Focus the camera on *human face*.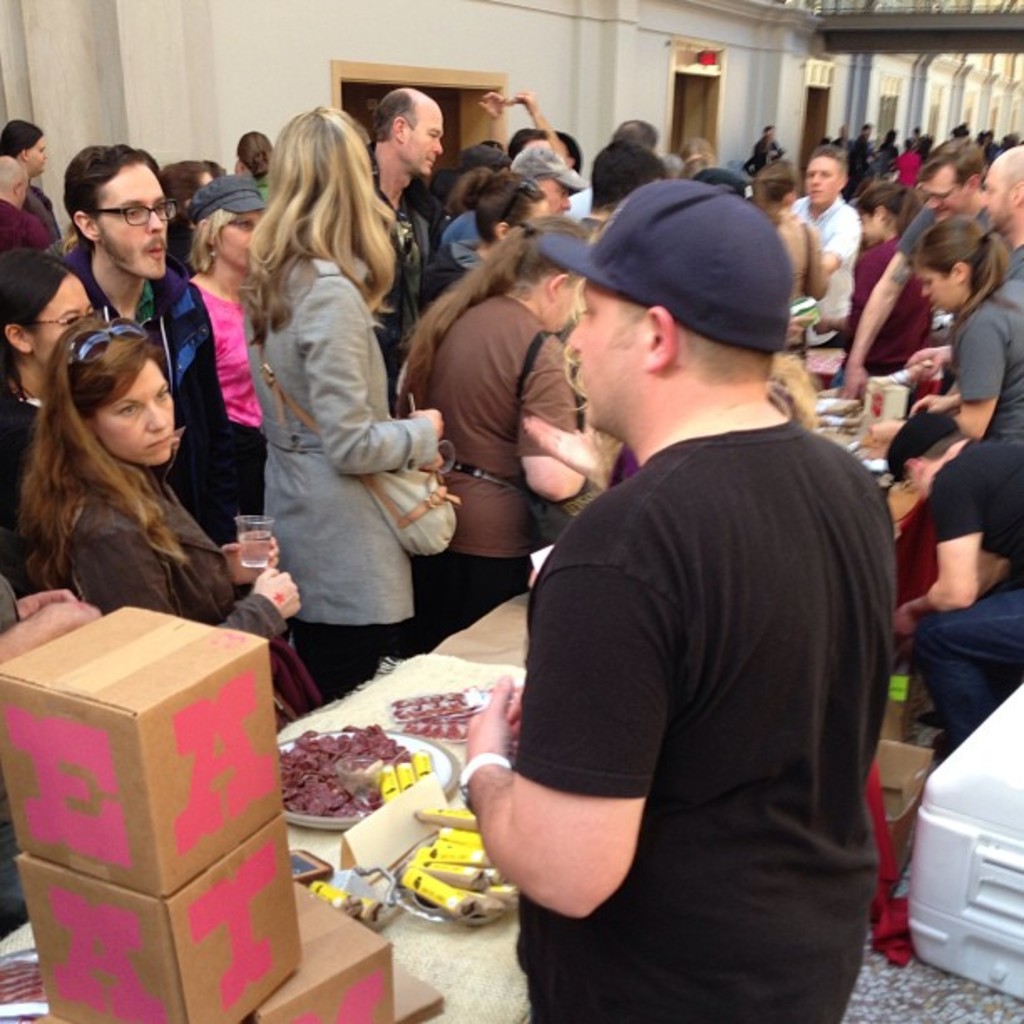
Focus region: pyautogui.locateOnScreen(917, 266, 959, 310).
